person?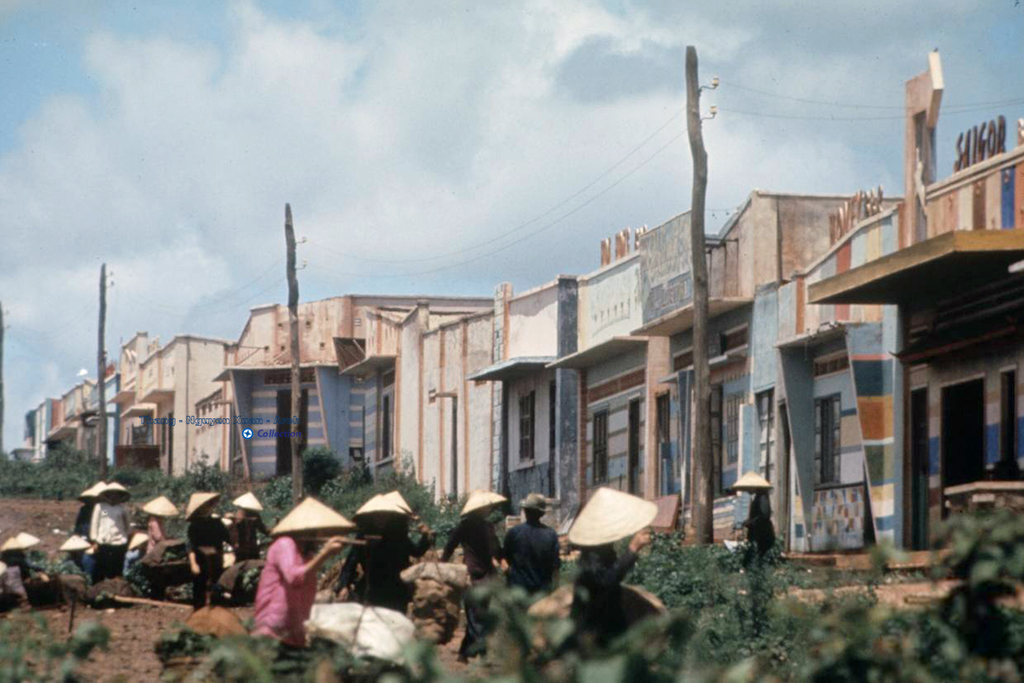
(x1=87, y1=491, x2=137, y2=581)
